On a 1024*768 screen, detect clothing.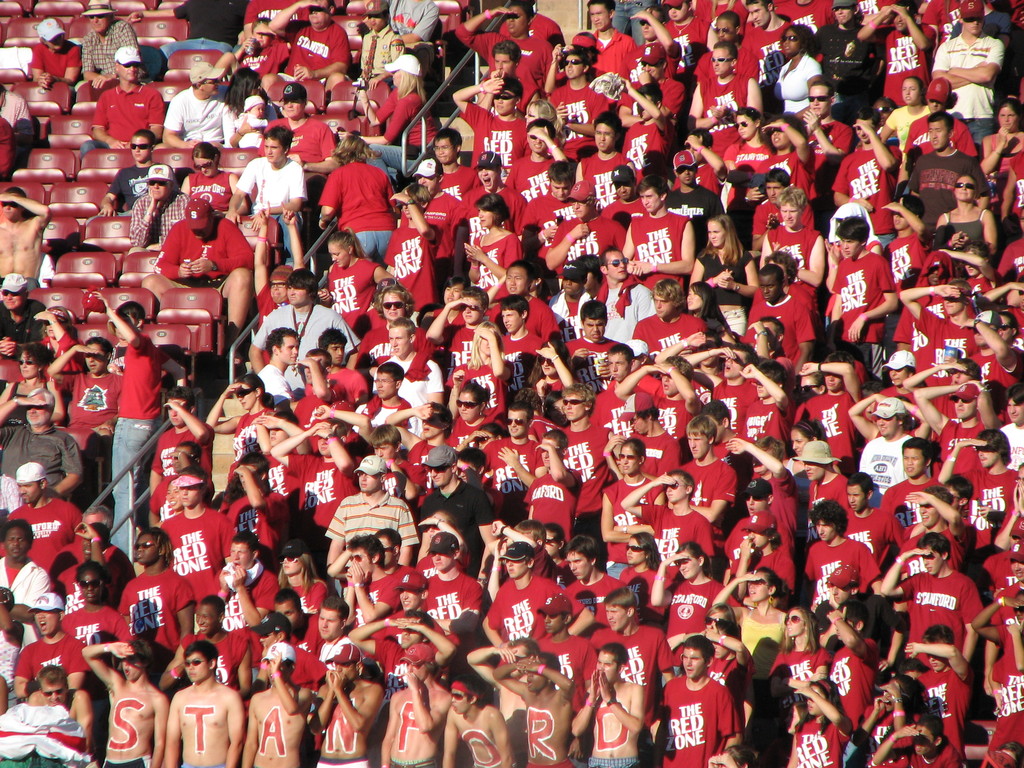
(657,15,707,45).
